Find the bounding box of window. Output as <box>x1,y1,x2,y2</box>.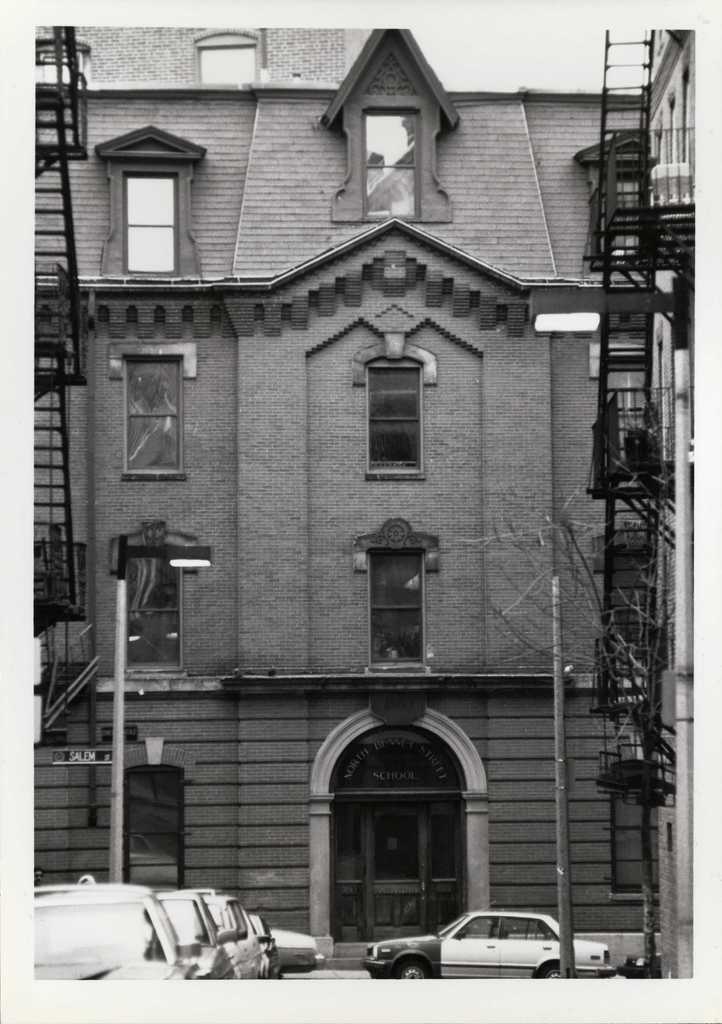
<box>366,550,427,678</box>.
